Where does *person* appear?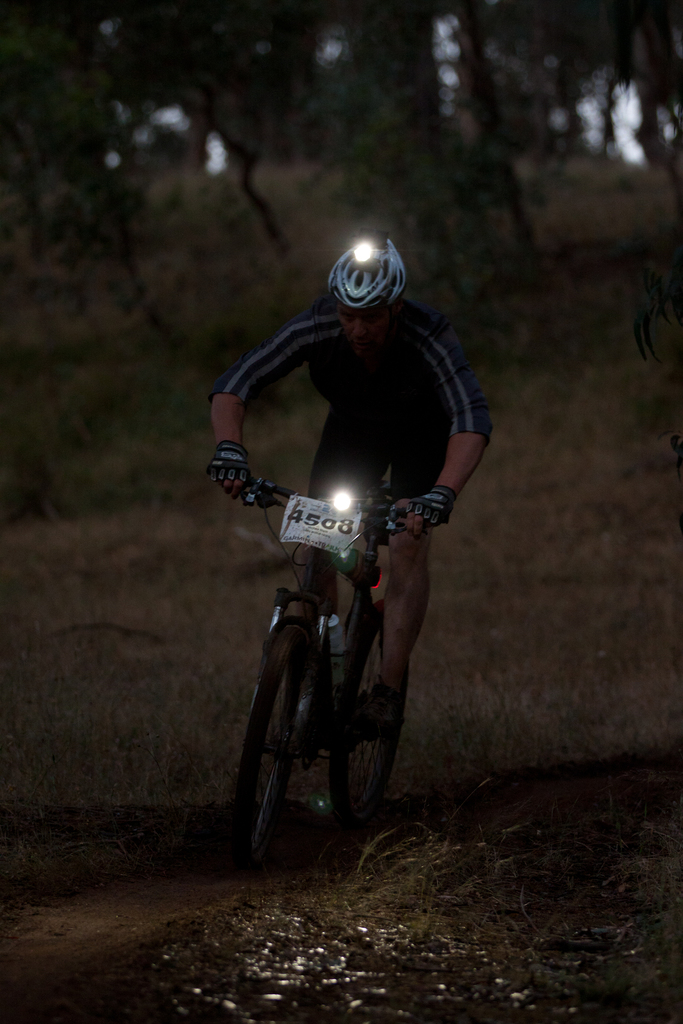
Appears at left=208, top=227, right=498, bottom=747.
